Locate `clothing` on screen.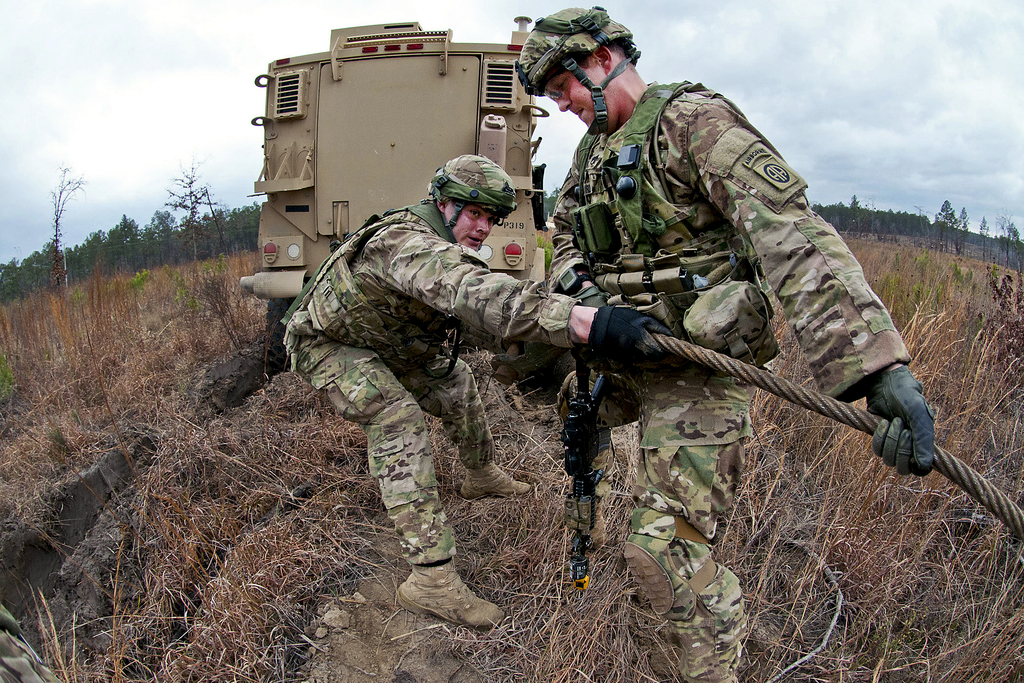
On screen at x1=481, y1=56, x2=953, y2=579.
